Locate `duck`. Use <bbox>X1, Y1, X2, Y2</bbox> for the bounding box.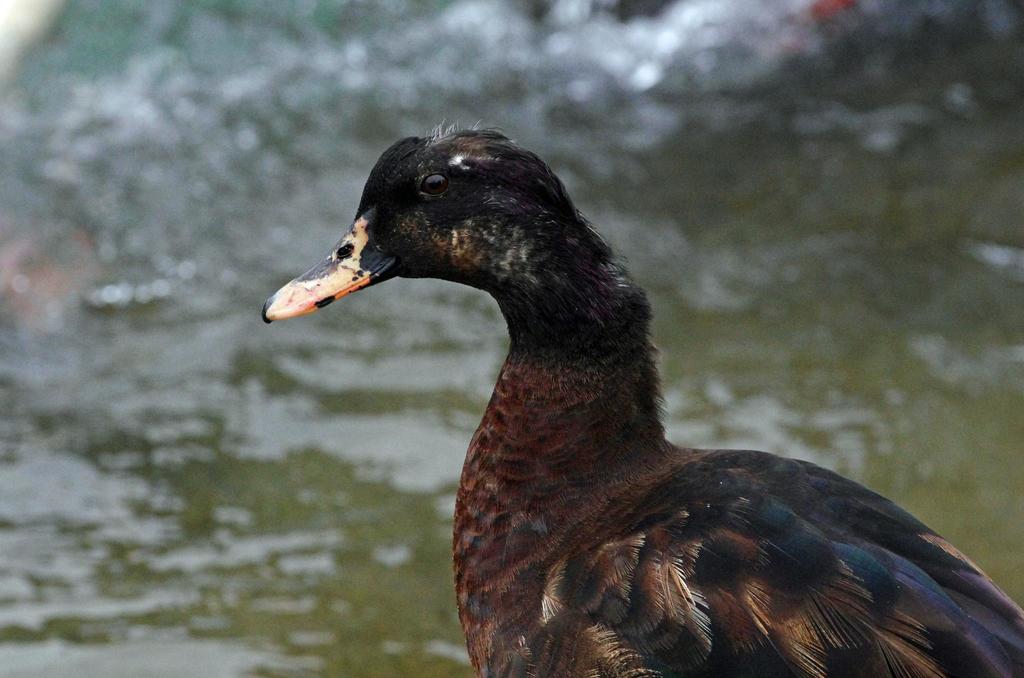
<bbox>260, 119, 1023, 677</bbox>.
